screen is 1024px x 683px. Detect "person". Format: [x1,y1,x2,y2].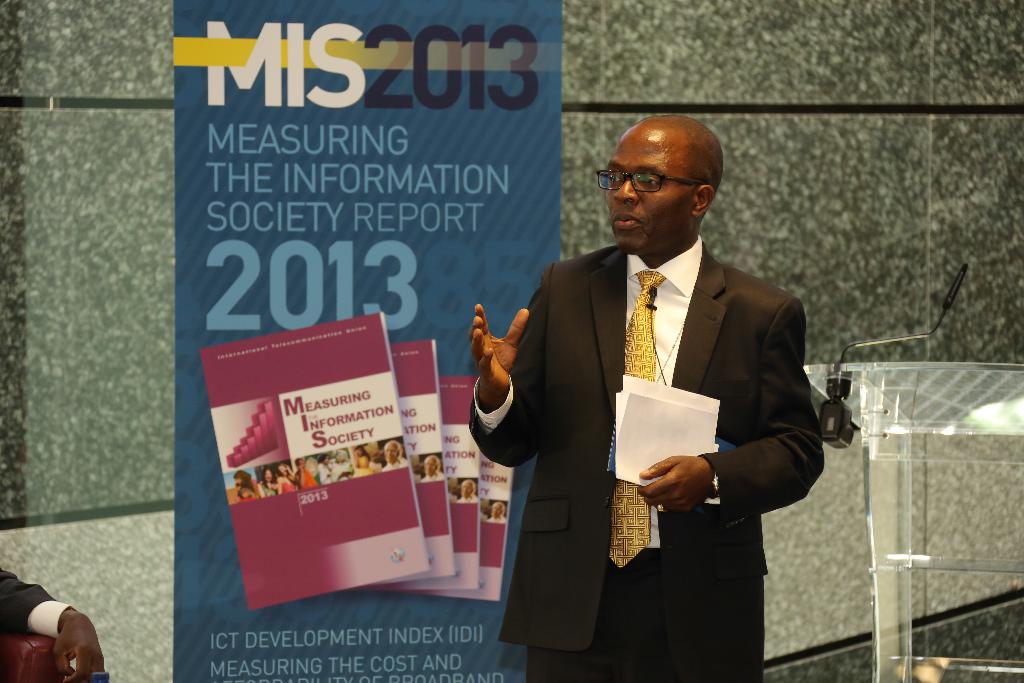
[473,100,815,661].
